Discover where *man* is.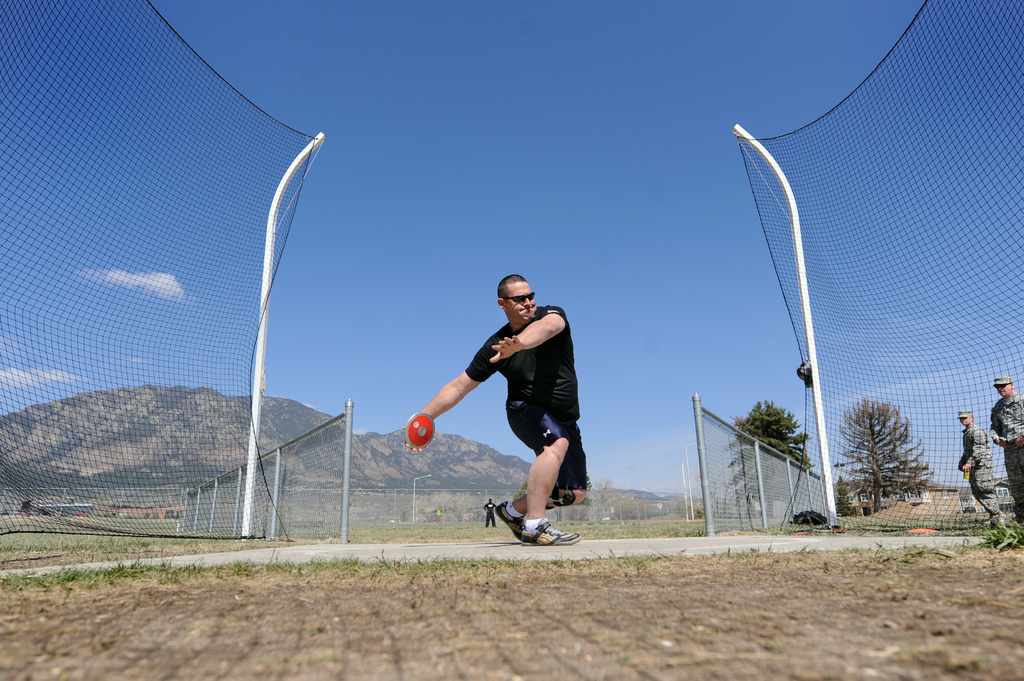
Discovered at select_region(957, 408, 1008, 526).
